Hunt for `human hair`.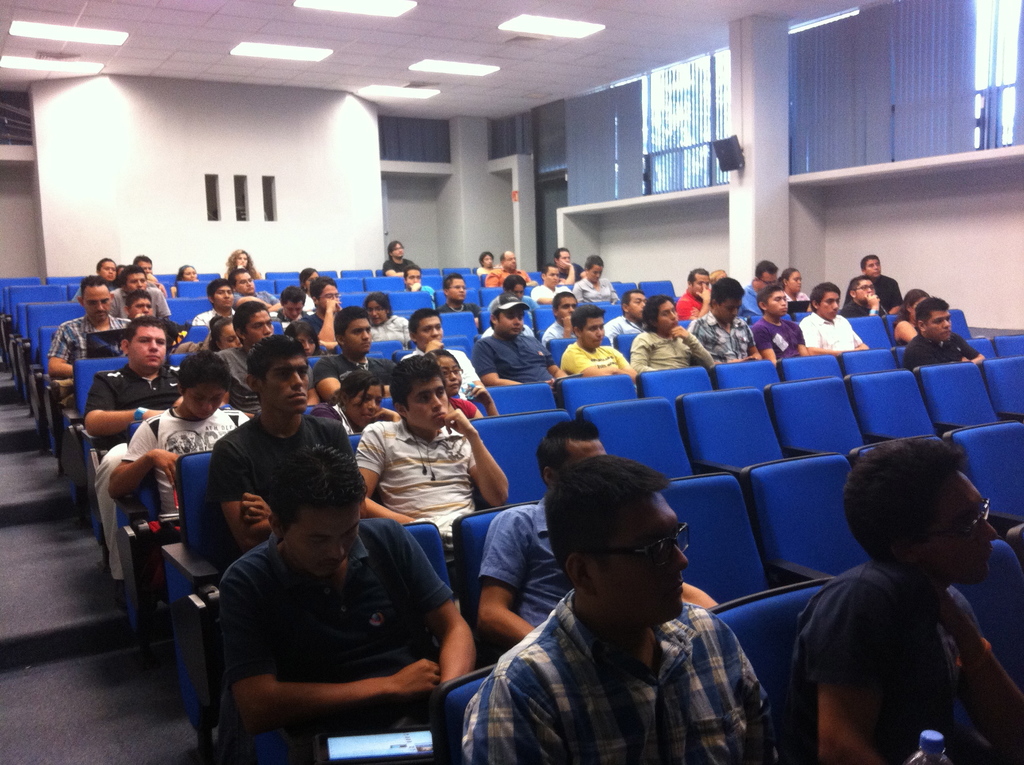
Hunted down at x1=568 y1=303 x2=606 y2=335.
